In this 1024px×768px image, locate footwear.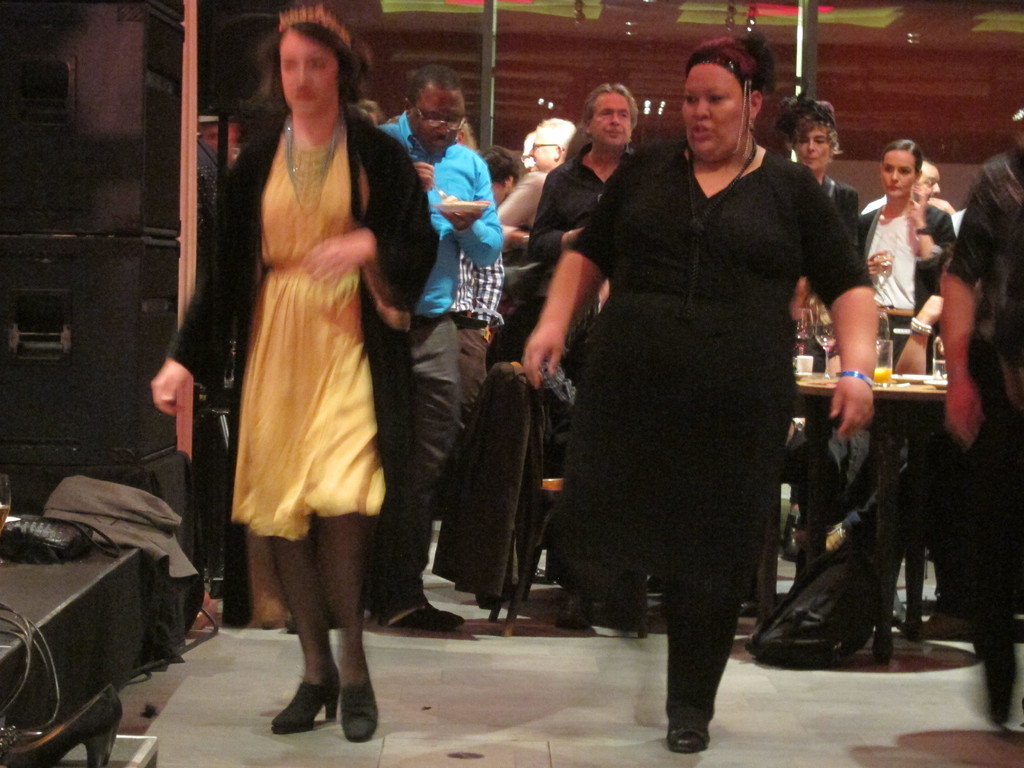
Bounding box: pyautogui.locateOnScreen(556, 591, 593, 631).
